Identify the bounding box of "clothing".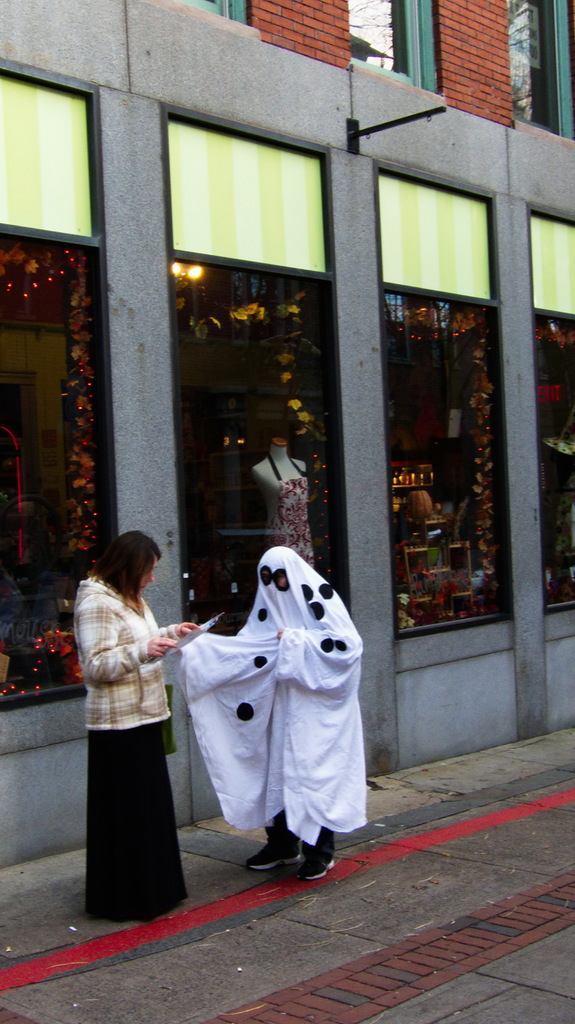
[70, 580, 187, 923].
